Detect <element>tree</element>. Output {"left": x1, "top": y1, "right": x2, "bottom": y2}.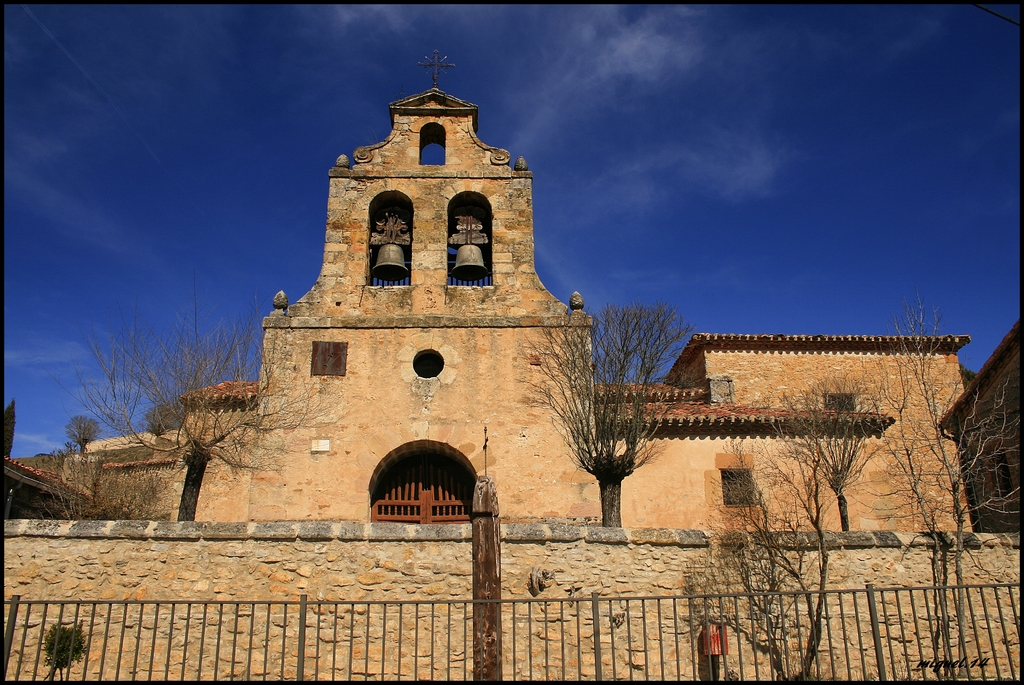
{"left": 755, "top": 365, "right": 893, "bottom": 533}.
